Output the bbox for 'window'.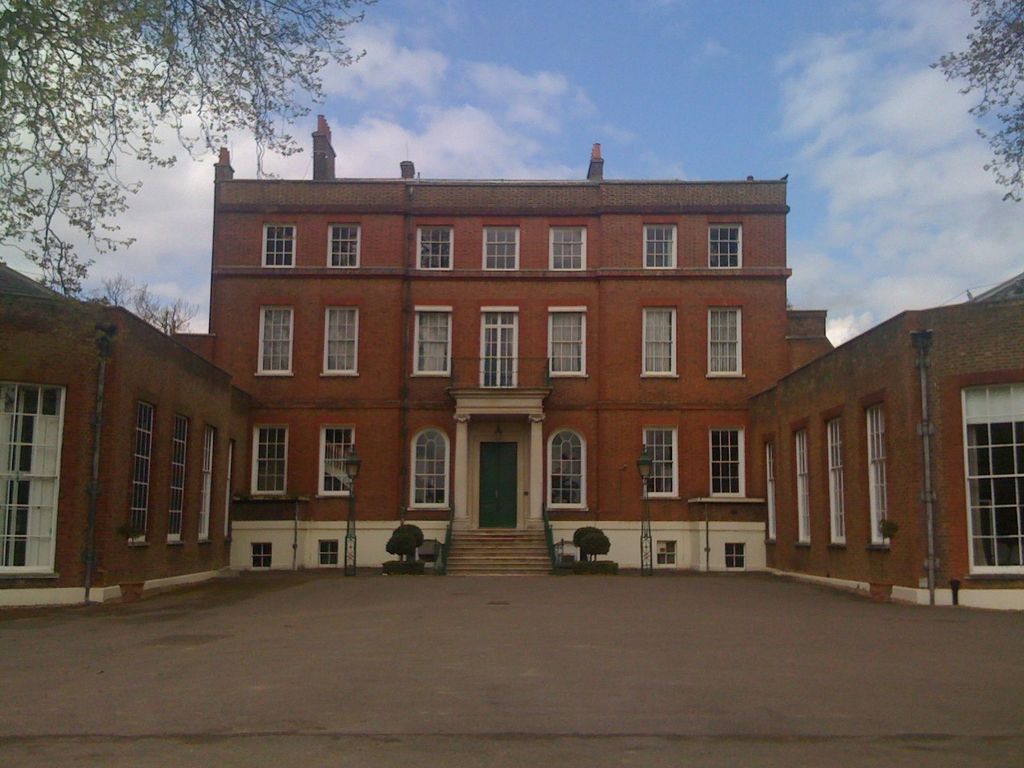
[x1=792, y1=424, x2=806, y2=546].
